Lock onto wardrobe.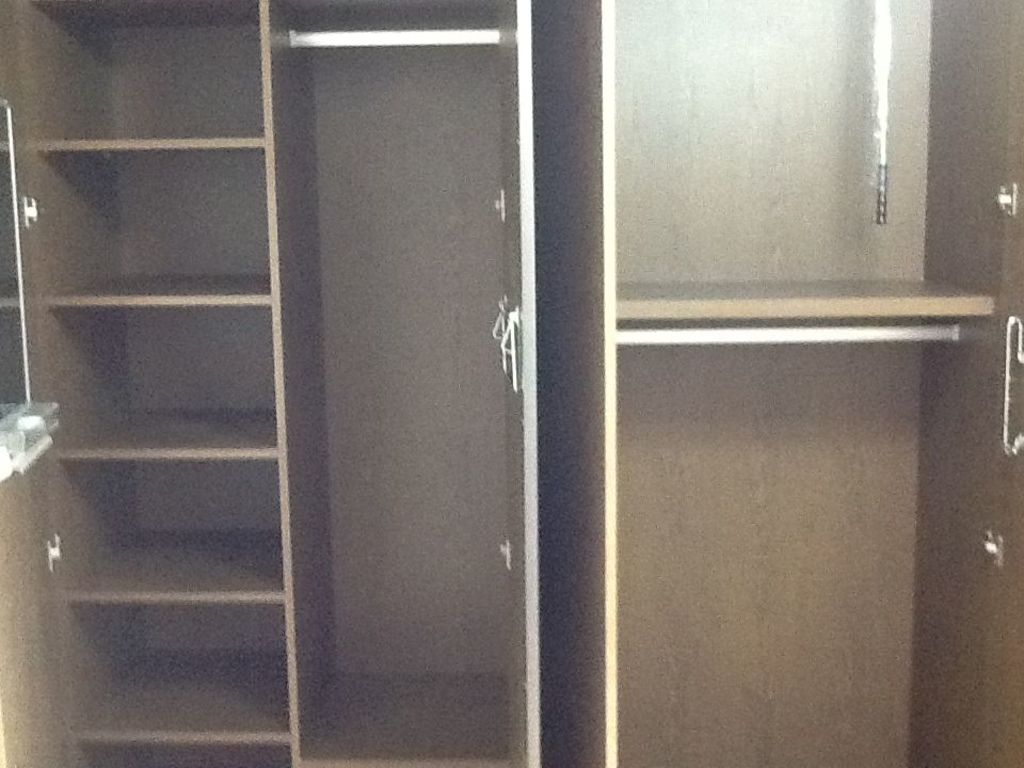
Locked: l=47, t=0, r=809, b=757.
